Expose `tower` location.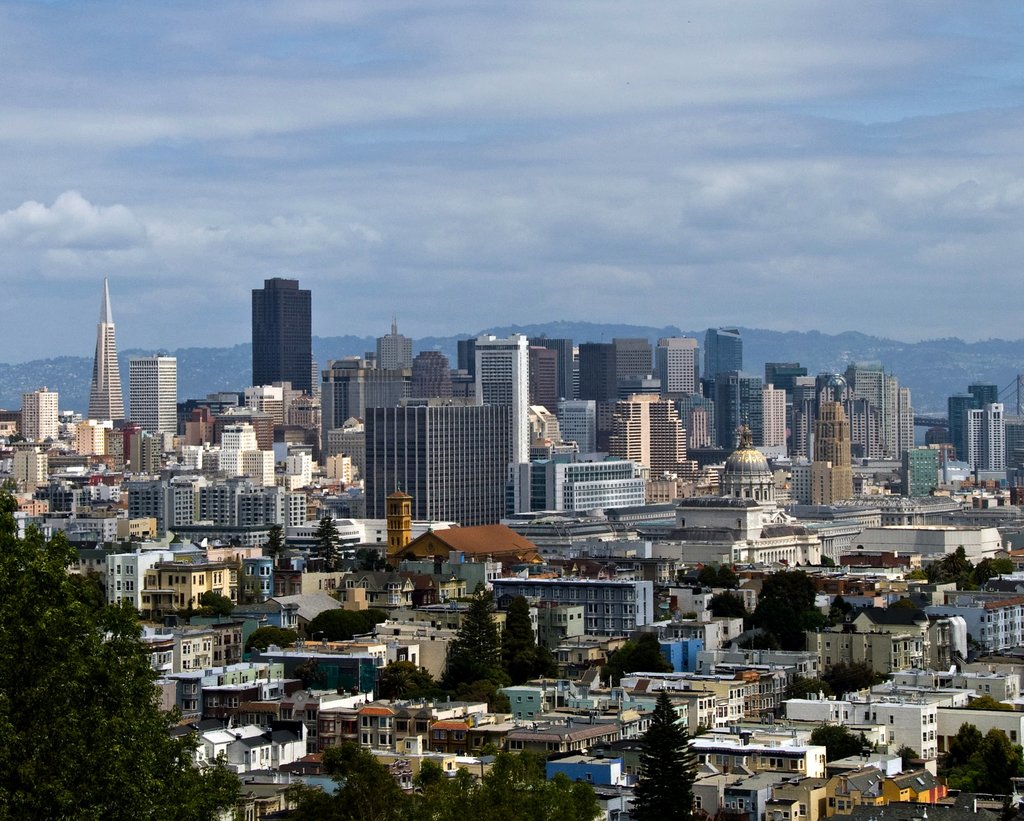
Exposed at BBox(966, 403, 1005, 469).
